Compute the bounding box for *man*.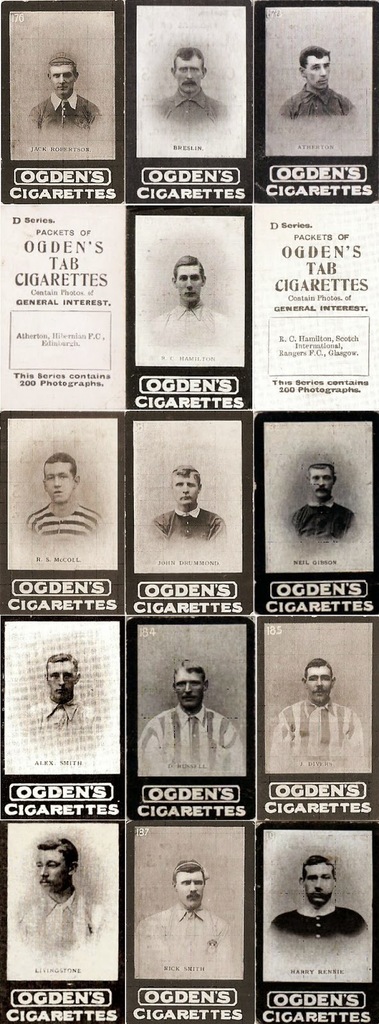
locate(23, 53, 100, 133).
